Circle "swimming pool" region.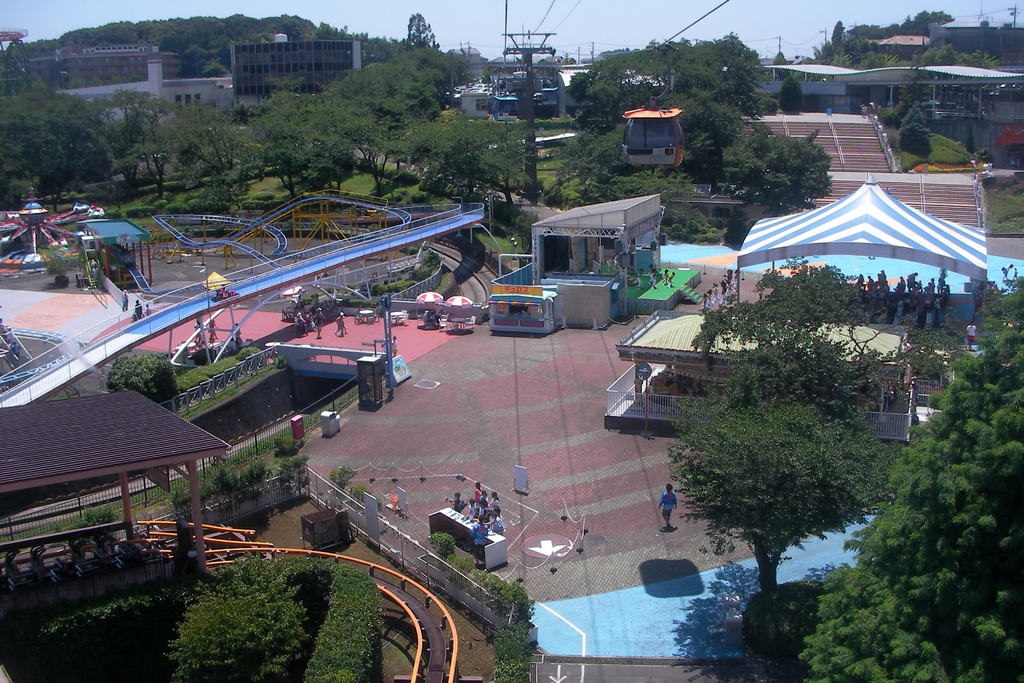
Region: BBox(83, 217, 150, 238).
